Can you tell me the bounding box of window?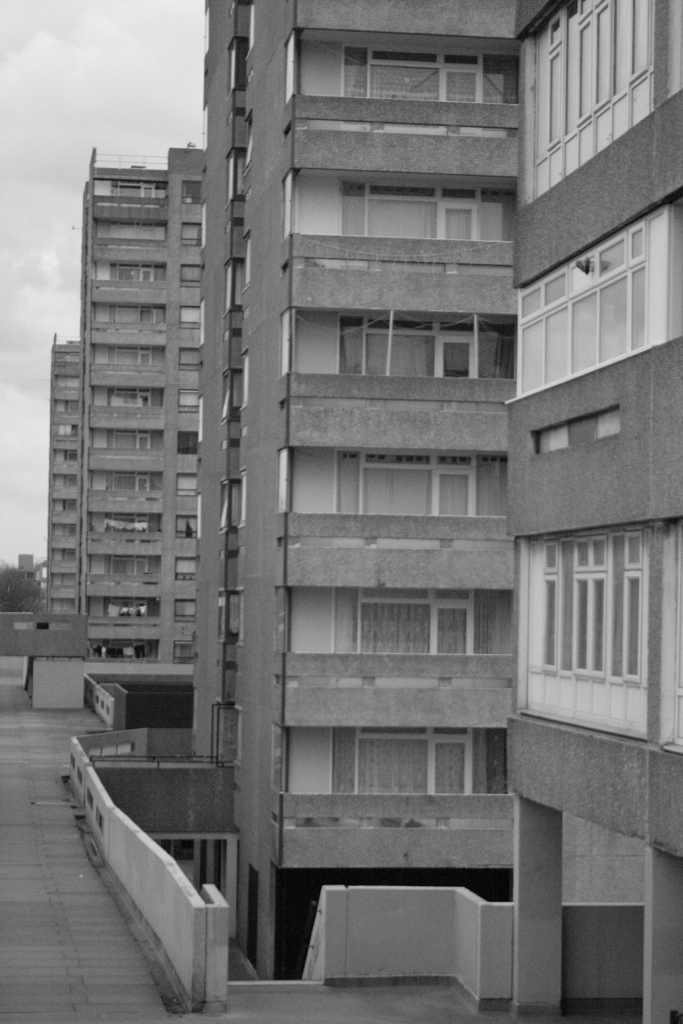
{"left": 176, "top": 511, "right": 201, "bottom": 543}.
